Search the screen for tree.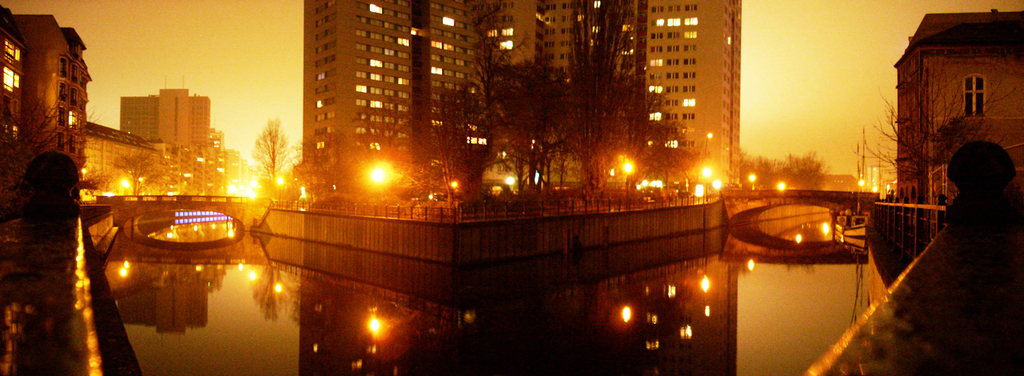
Found at BBox(0, 89, 69, 168).
